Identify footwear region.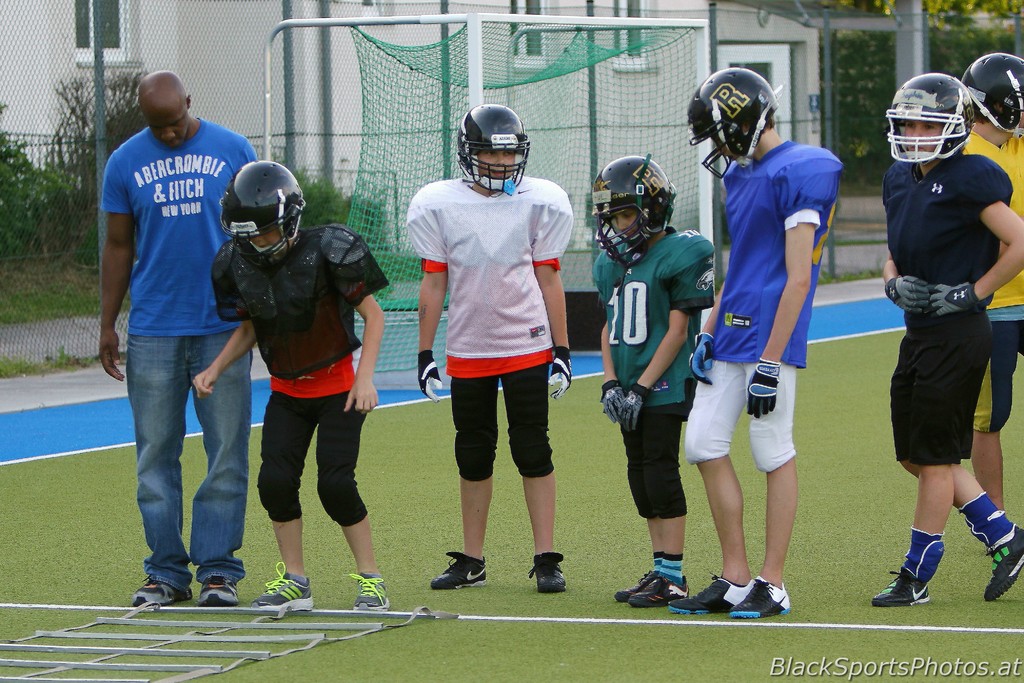
Region: bbox(984, 523, 1023, 601).
